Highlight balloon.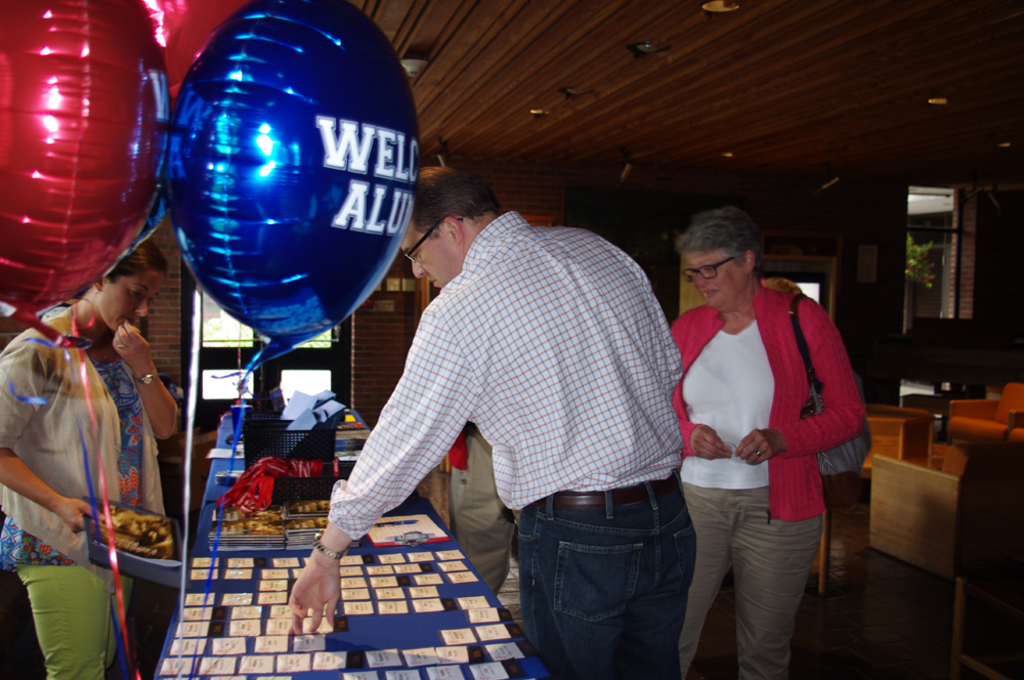
Highlighted region: region(165, 0, 417, 381).
